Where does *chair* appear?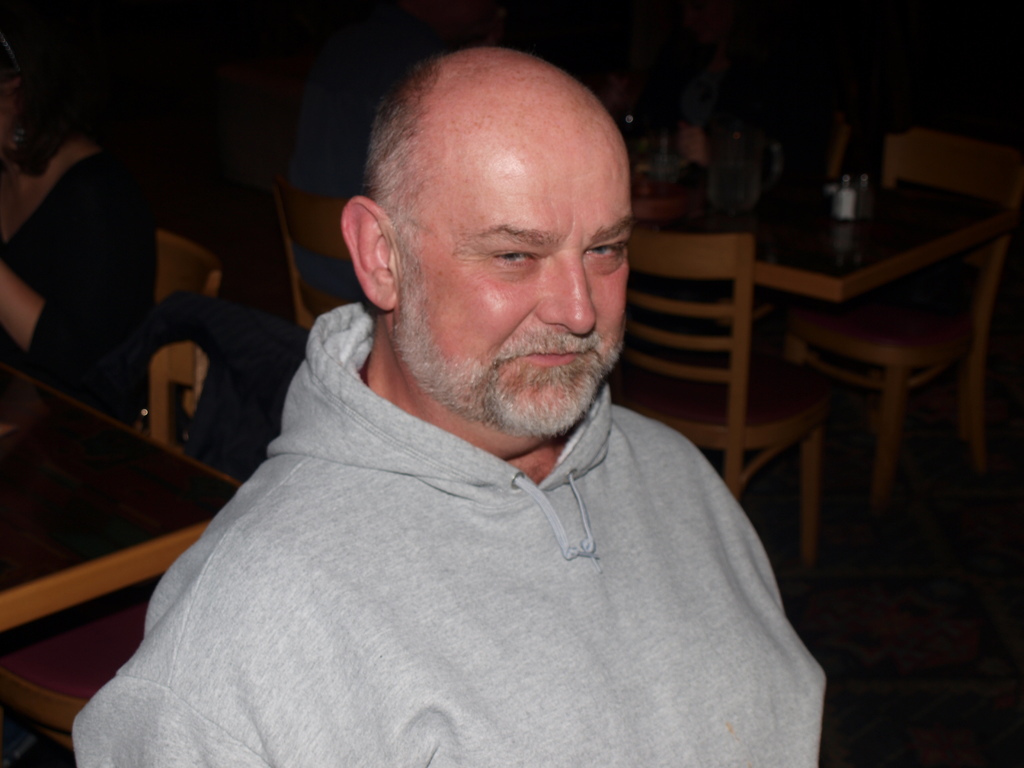
Appears at [156,227,219,312].
